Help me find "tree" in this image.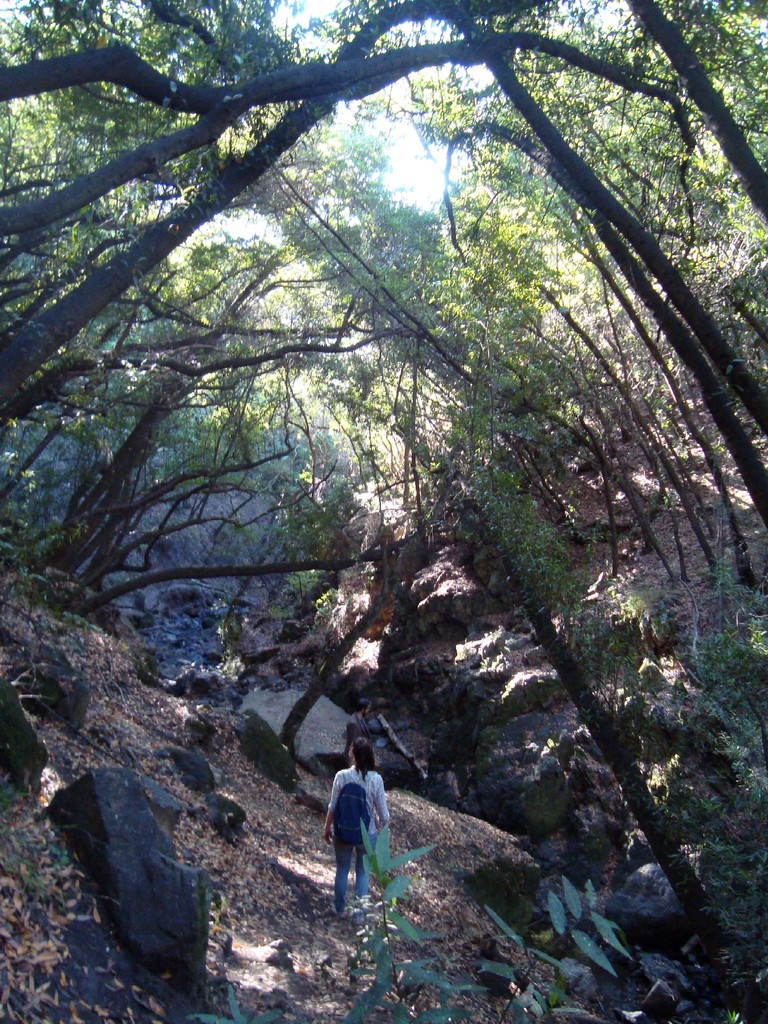
Found it: 430, 157, 762, 593.
